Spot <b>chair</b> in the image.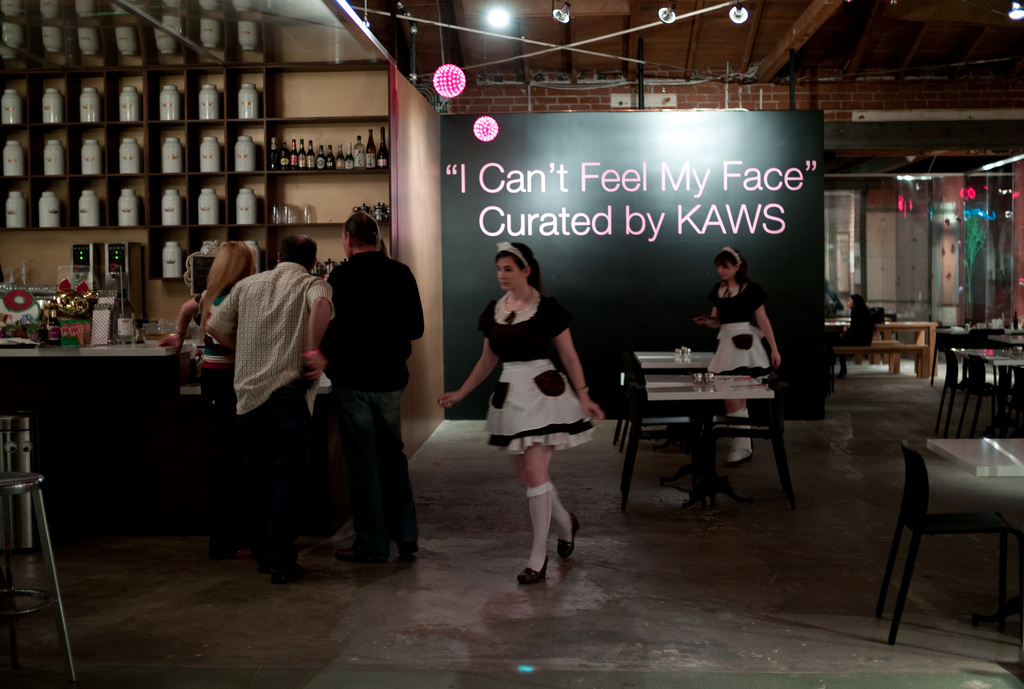
<b>chair</b> found at Rect(930, 346, 981, 436).
